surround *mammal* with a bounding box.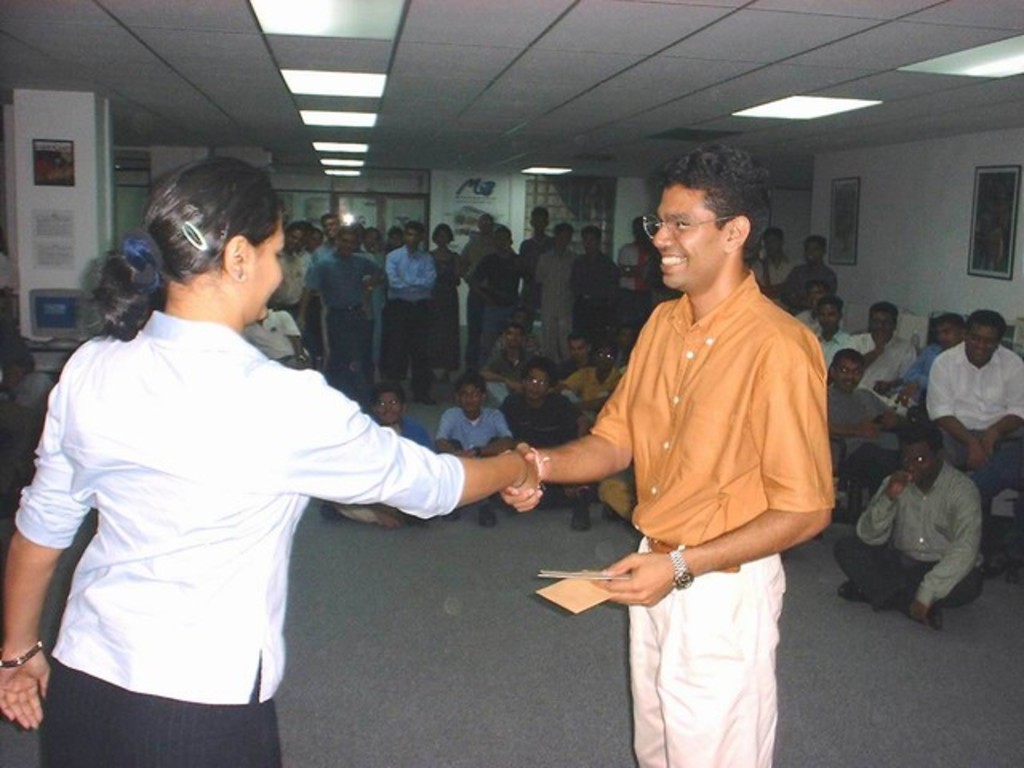
502:139:840:766.
